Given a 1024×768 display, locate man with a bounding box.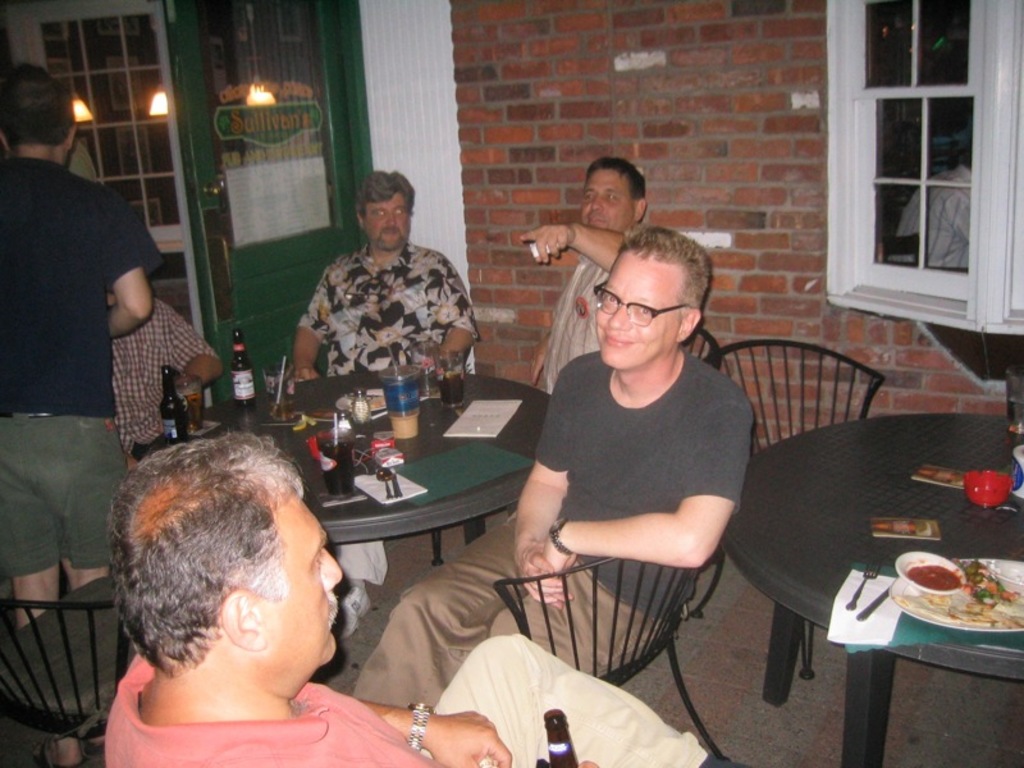
Located: left=78, top=426, right=439, bottom=767.
